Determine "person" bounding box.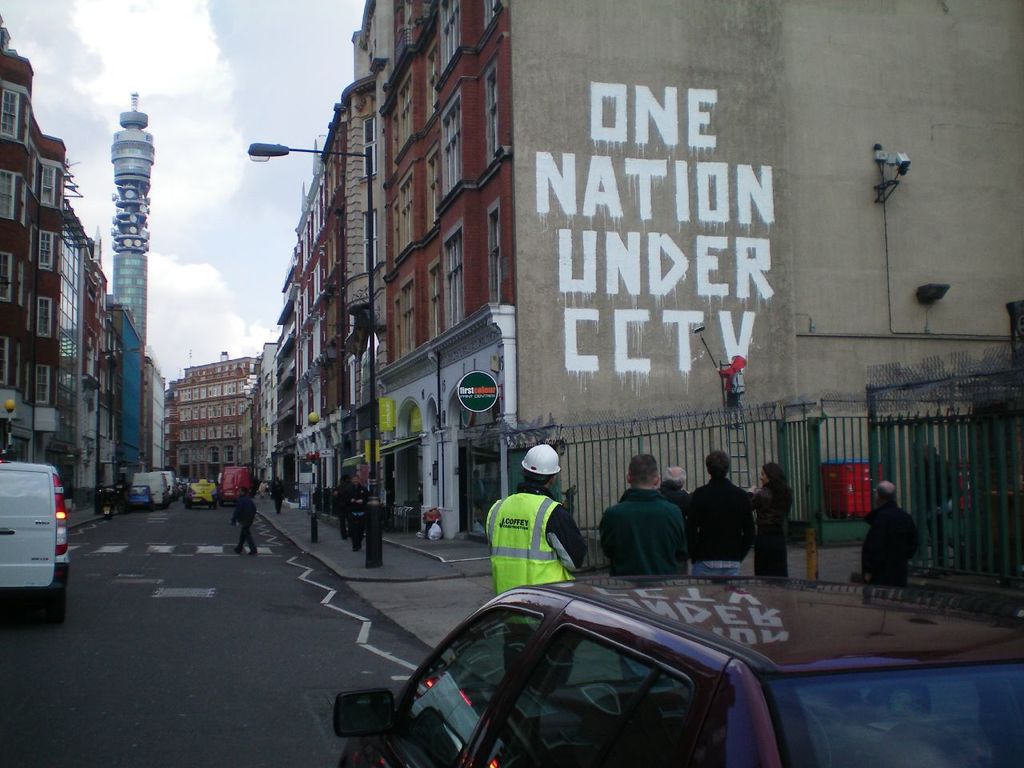
Determined: 870/482/930/604.
